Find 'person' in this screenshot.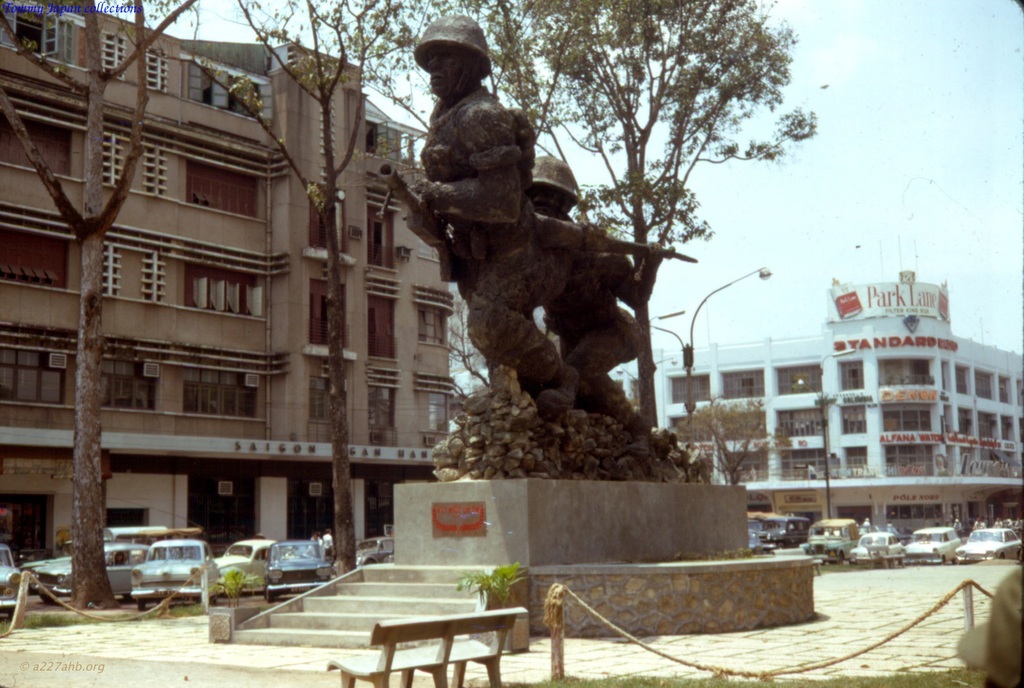
The bounding box for 'person' is region(310, 533, 323, 549).
